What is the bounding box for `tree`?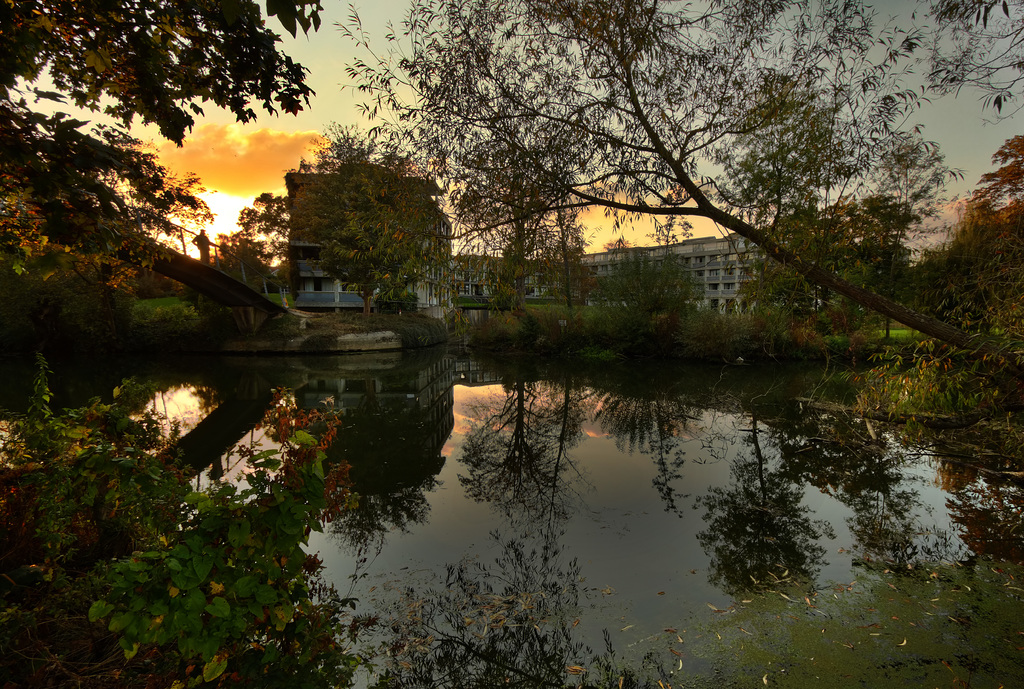
select_region(607, 240, 655, 320).
